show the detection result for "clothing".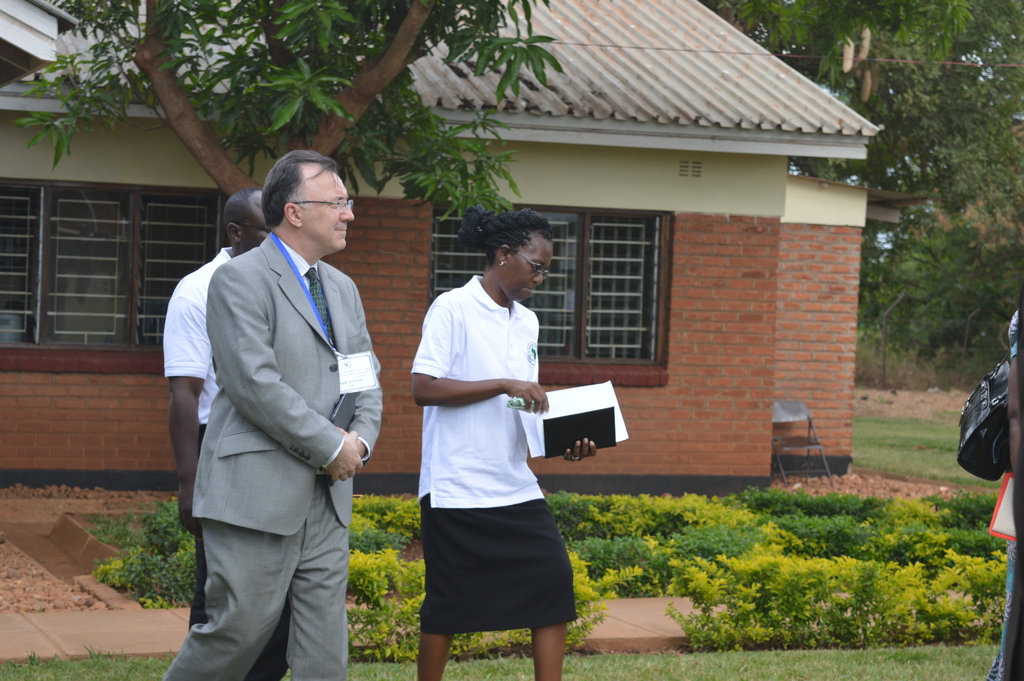
[left=406, top=258, right=574, bottom=639].
